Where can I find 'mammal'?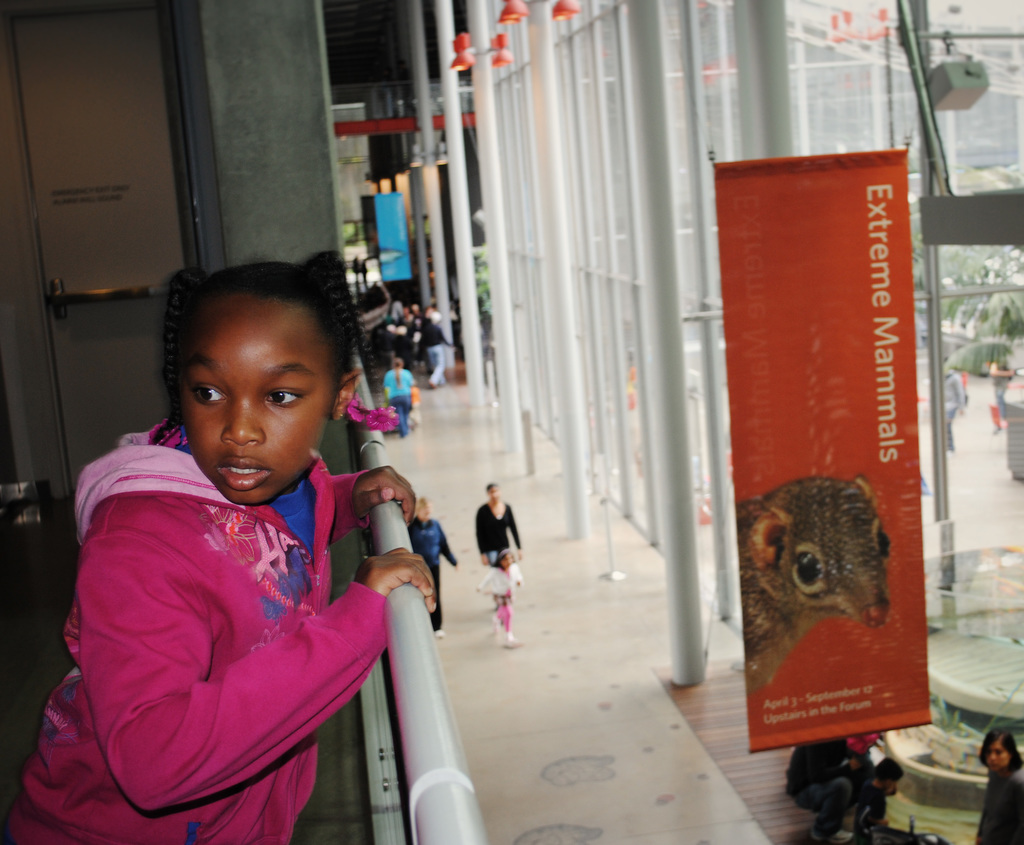
You can find it at x1=738, y1=471, x2=911, y2=711.
